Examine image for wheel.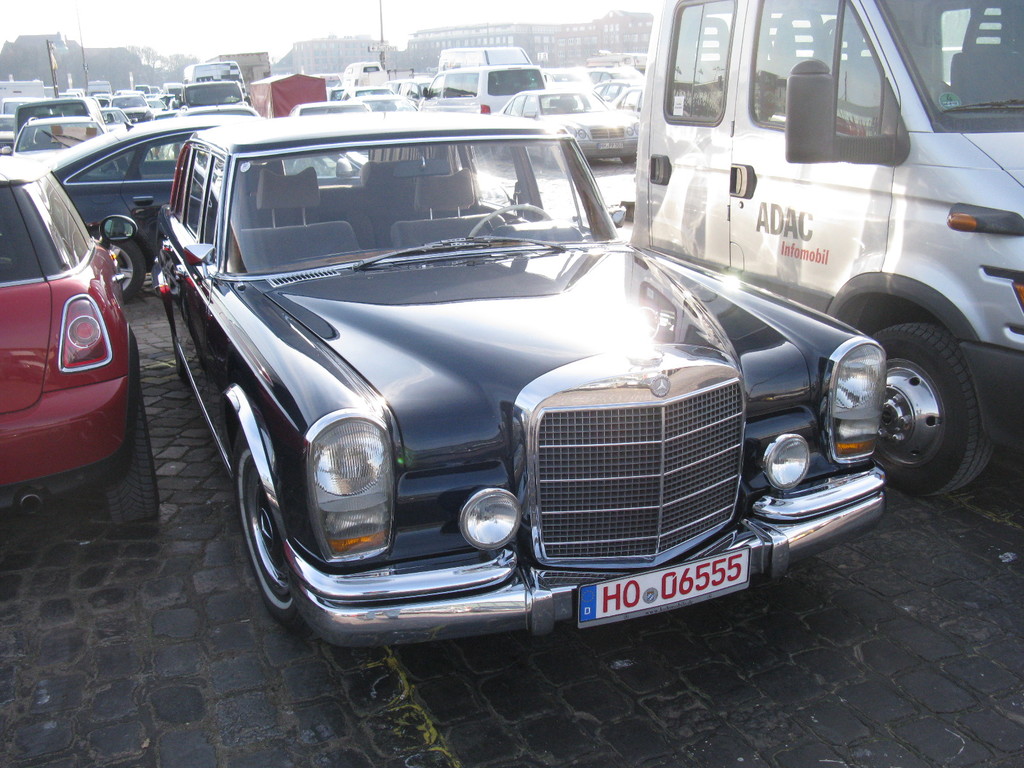
Examination result: pyautogui.locateOnScreen(582, 106, 591, 111).
